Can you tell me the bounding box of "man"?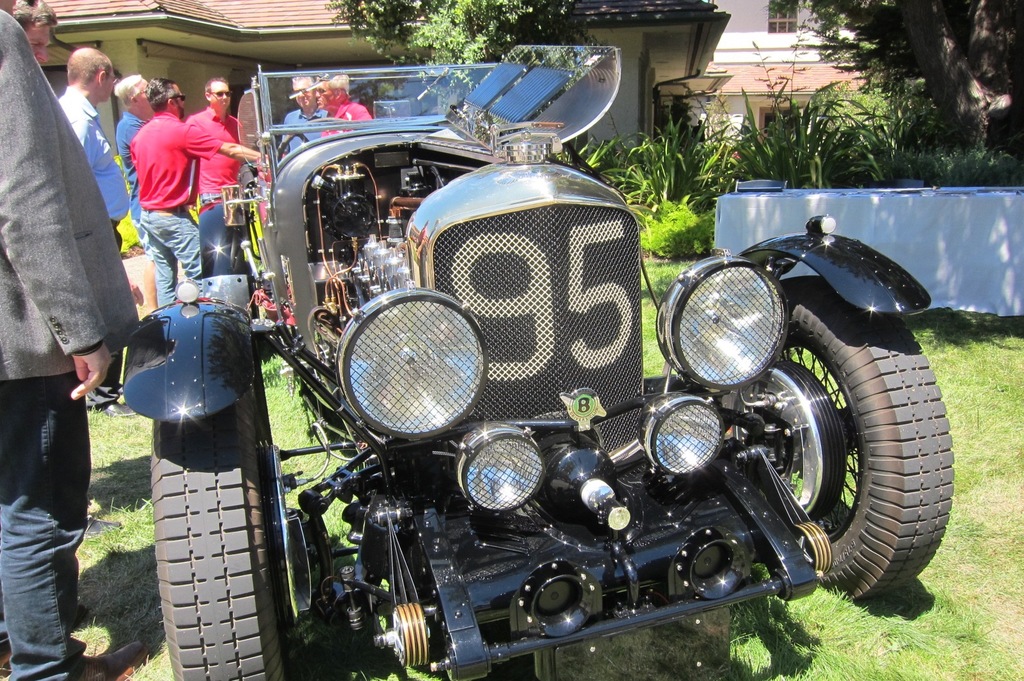
(left=177, top=77, right=243, bottom=217).
